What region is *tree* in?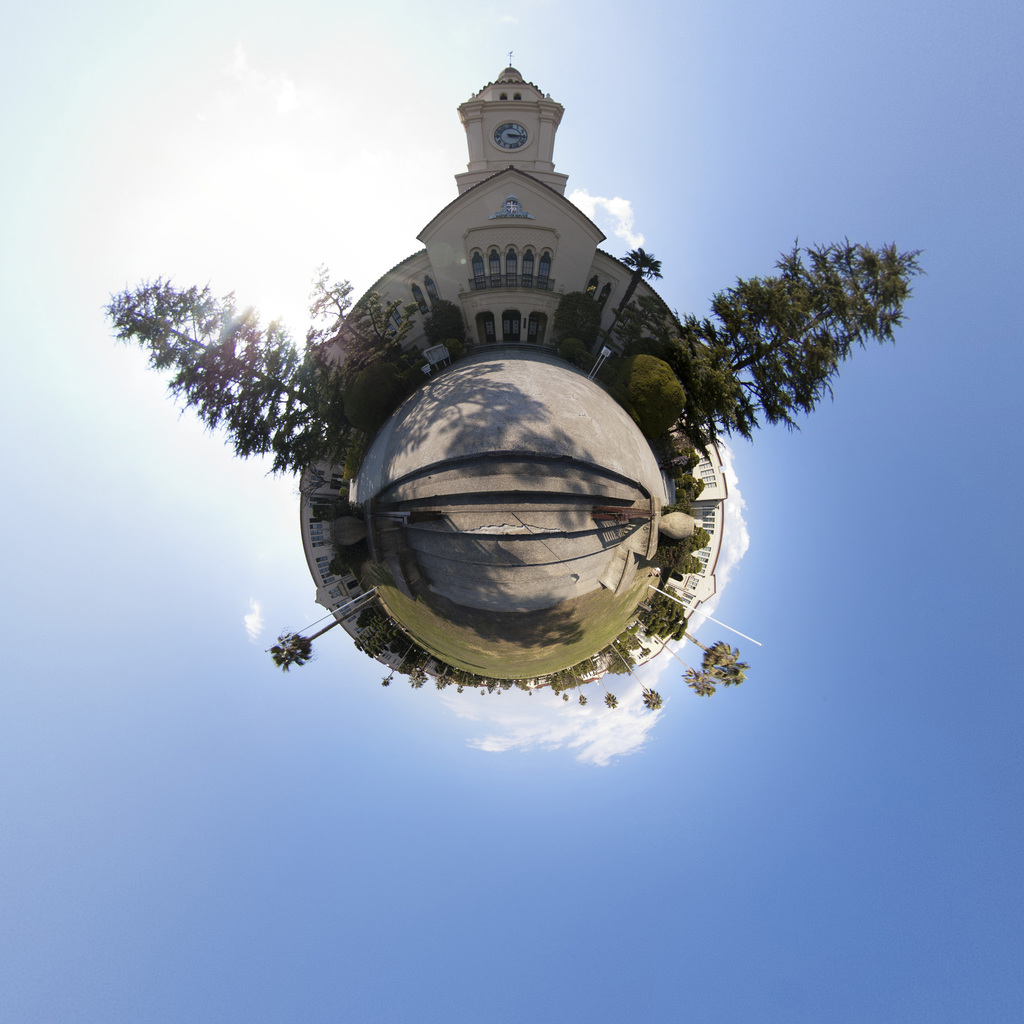
box=[580, 659, 620, 709].
